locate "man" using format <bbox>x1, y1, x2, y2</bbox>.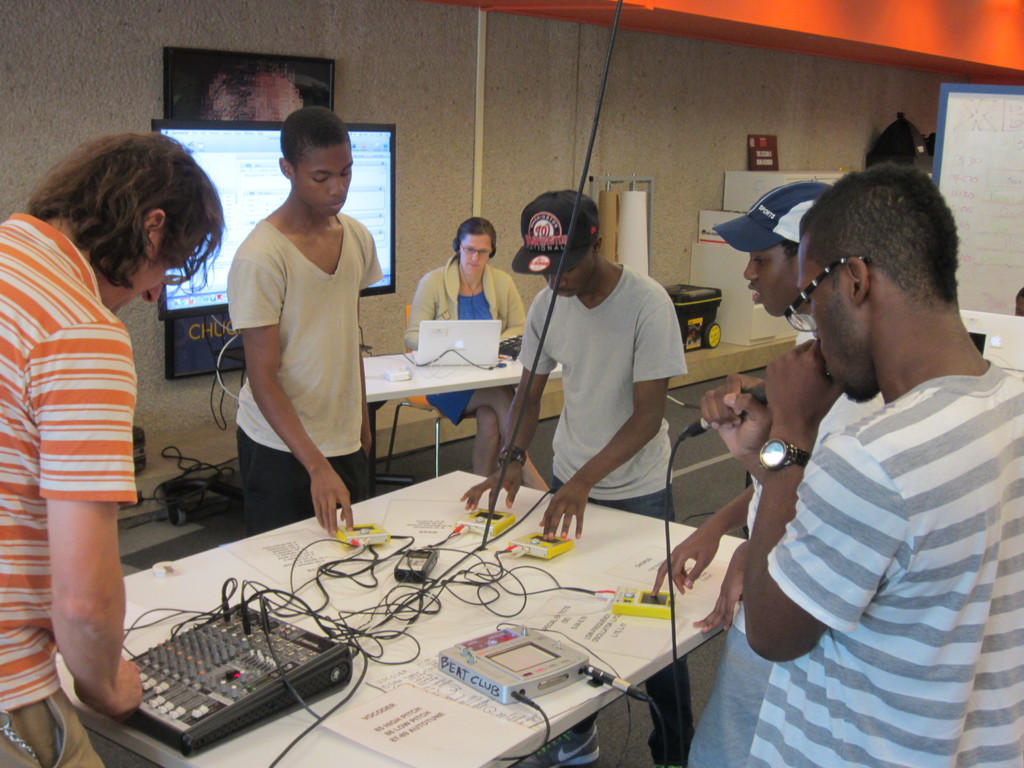
<bbox>693, 136, 1023, 757</bbox>.
